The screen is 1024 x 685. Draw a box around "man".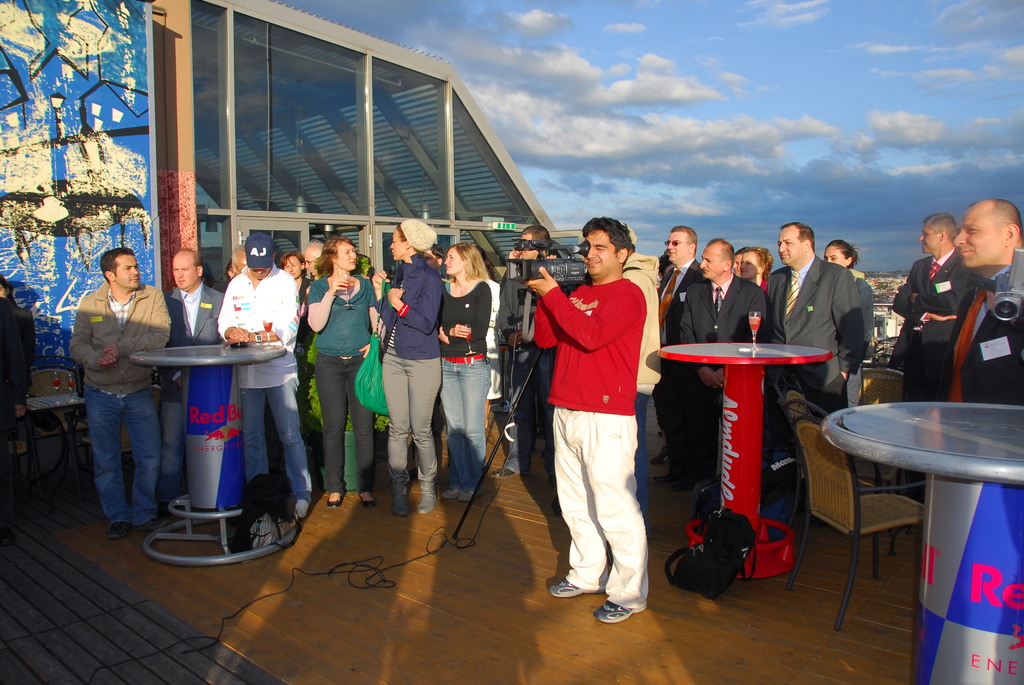
region(651, 224, 705, 332).
